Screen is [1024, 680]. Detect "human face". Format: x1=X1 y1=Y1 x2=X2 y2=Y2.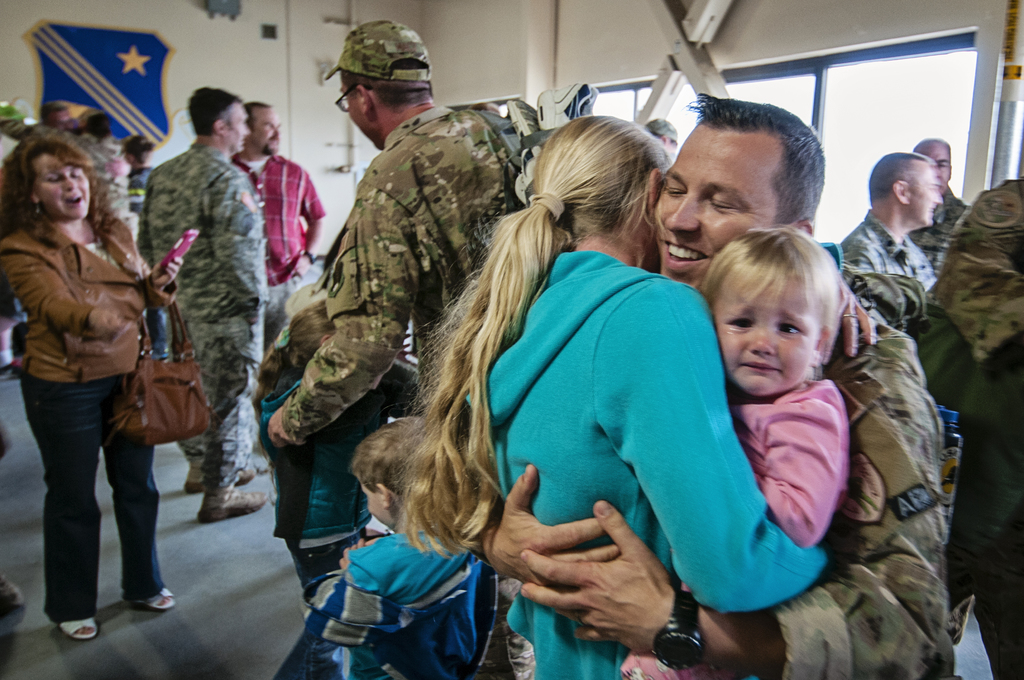
x1=360 y1=484 x2=388 y2=529.
